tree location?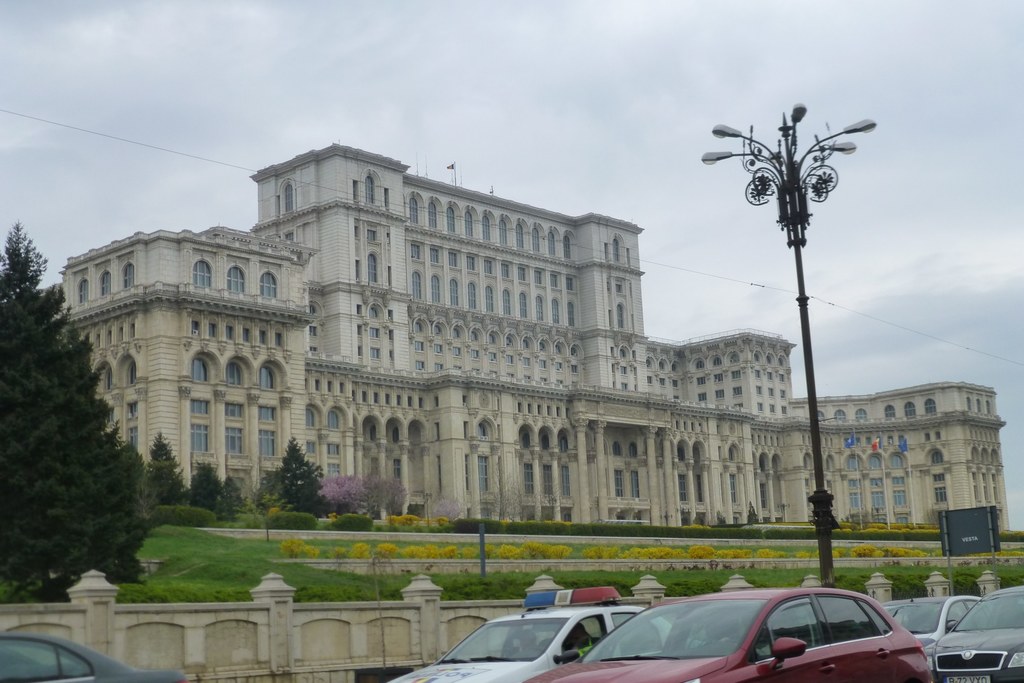
313,468,358,522
